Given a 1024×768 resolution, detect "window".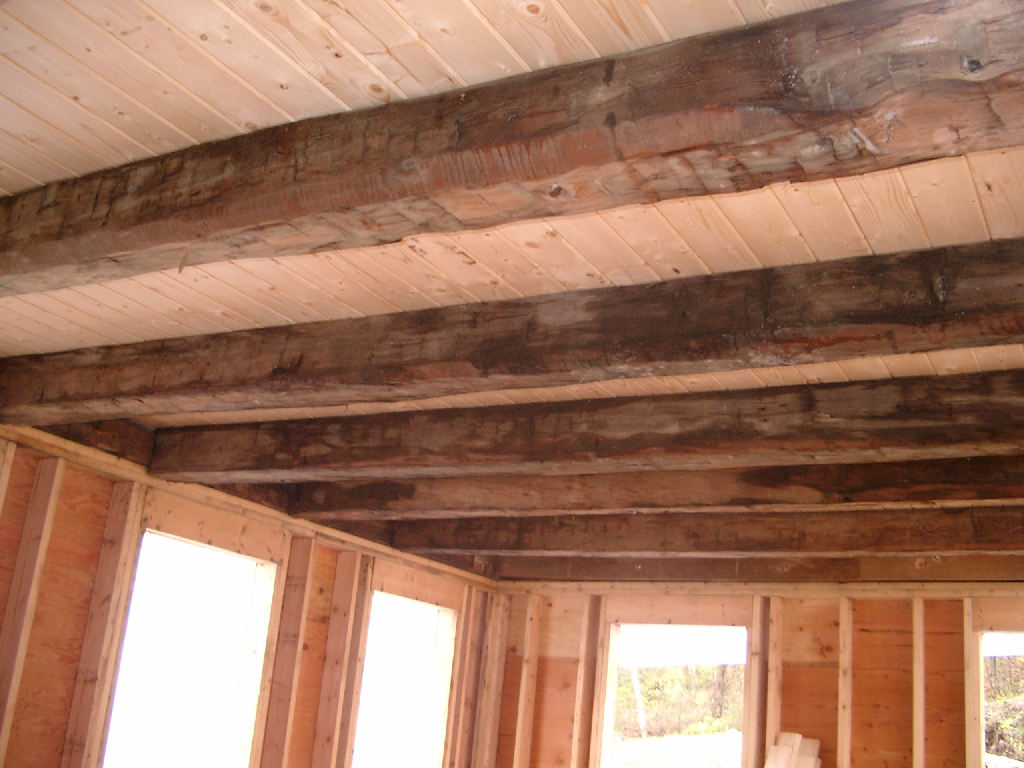
box=[583, 585, 758, 767].
